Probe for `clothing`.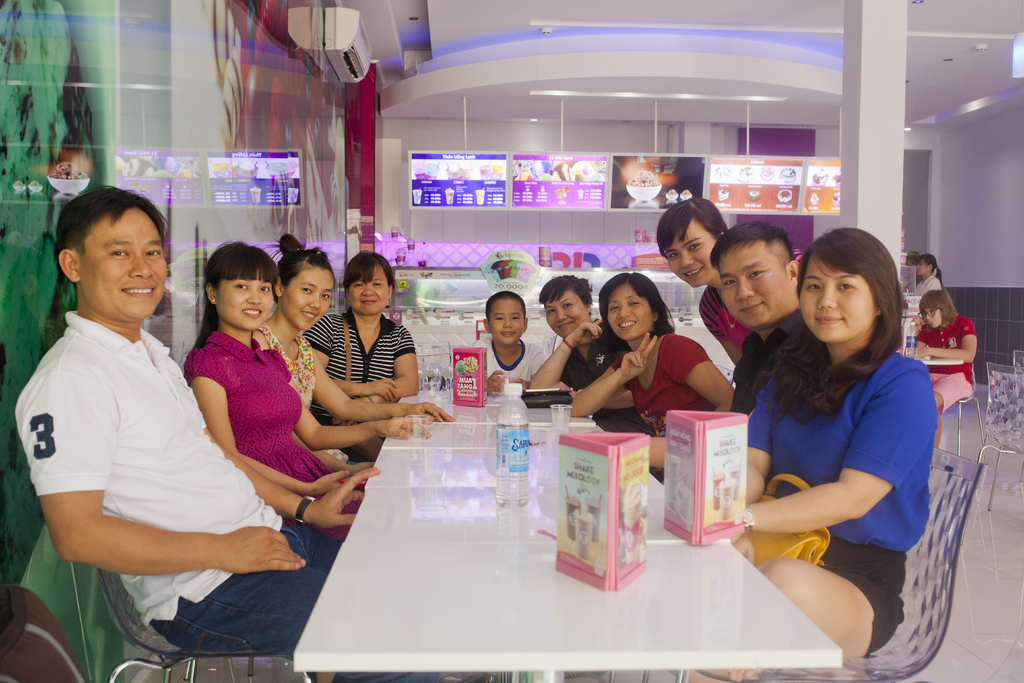
Probe result: locate(724, 308, 812, 408).
